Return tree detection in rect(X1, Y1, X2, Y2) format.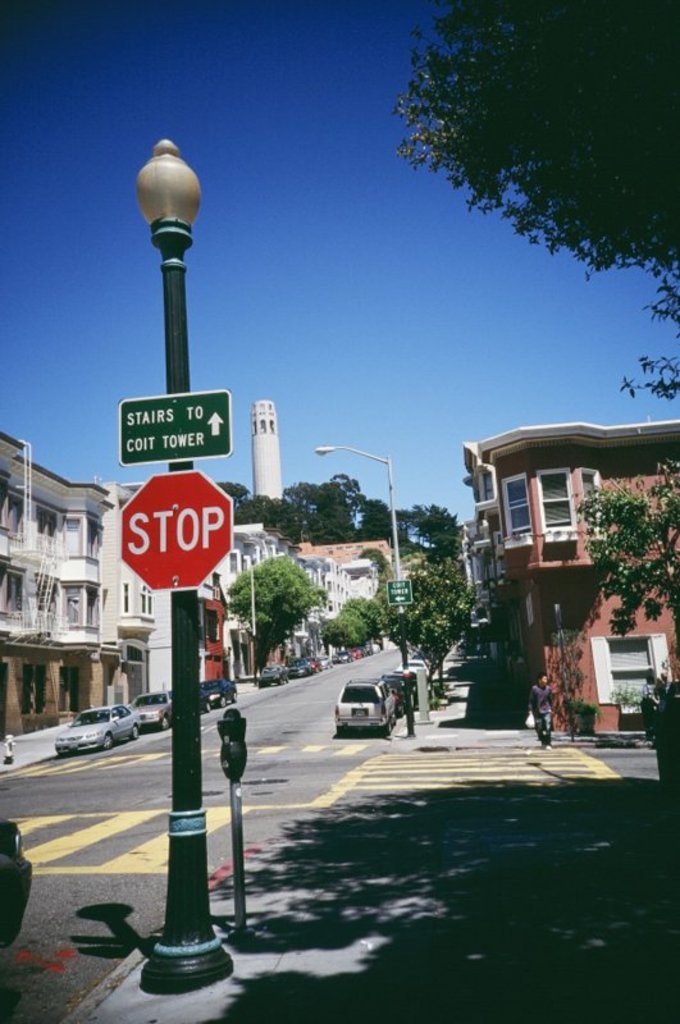
rect(572, 443, 679, 684).
